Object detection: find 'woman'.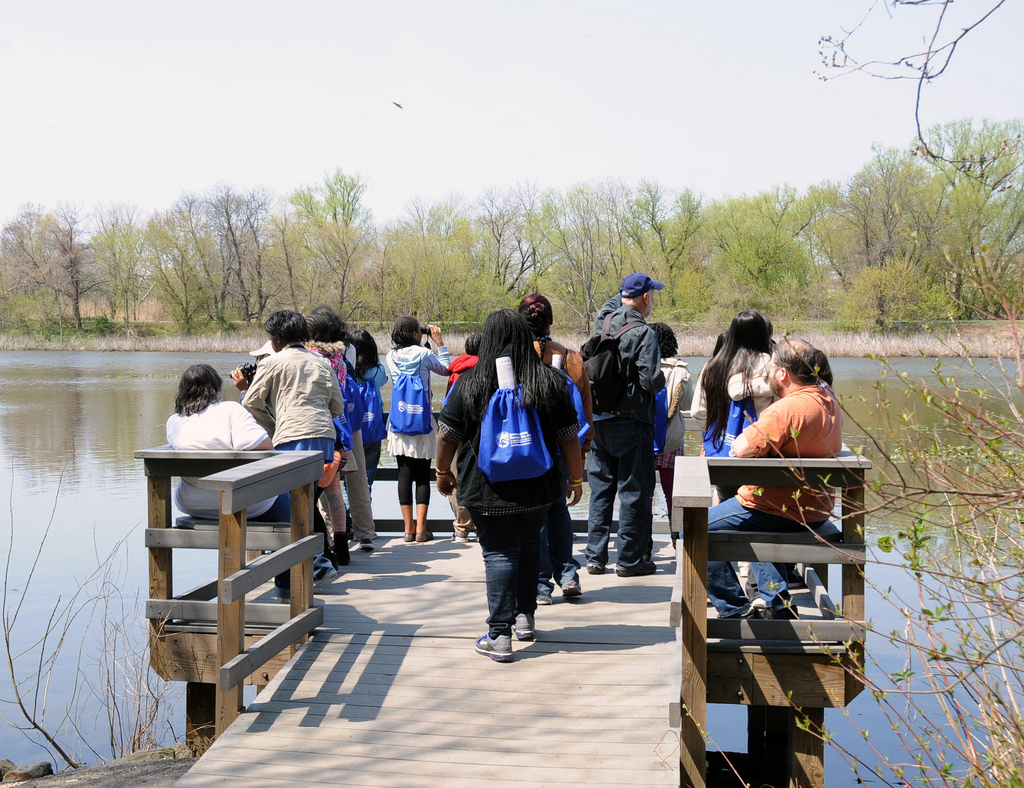
344/320/386/541.
